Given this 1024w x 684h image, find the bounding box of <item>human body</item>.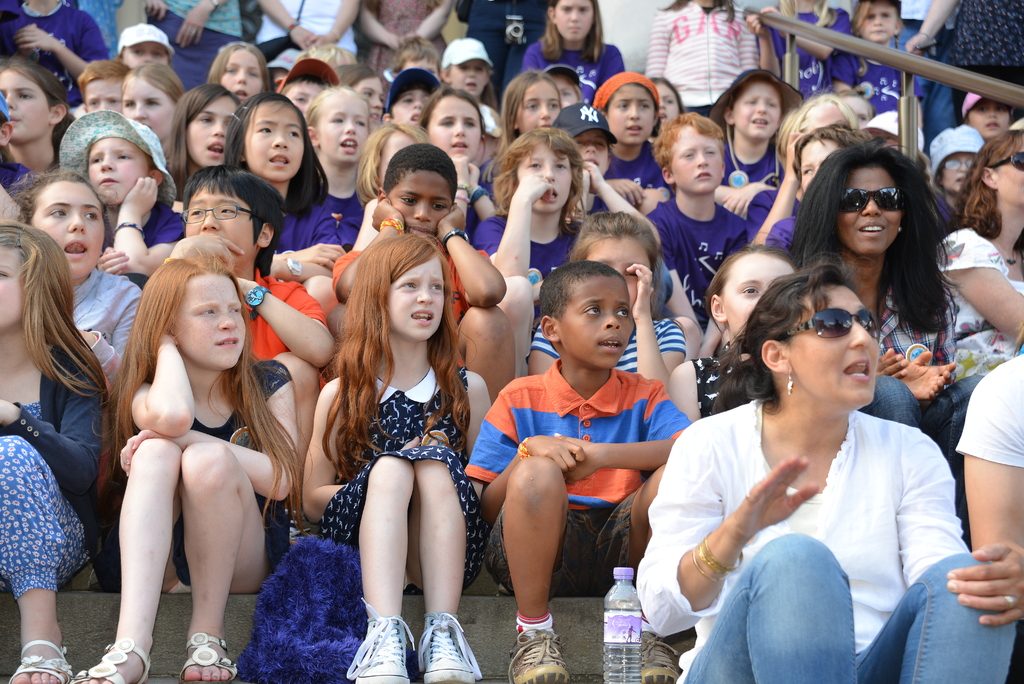
[934, 127, 980, 224].
